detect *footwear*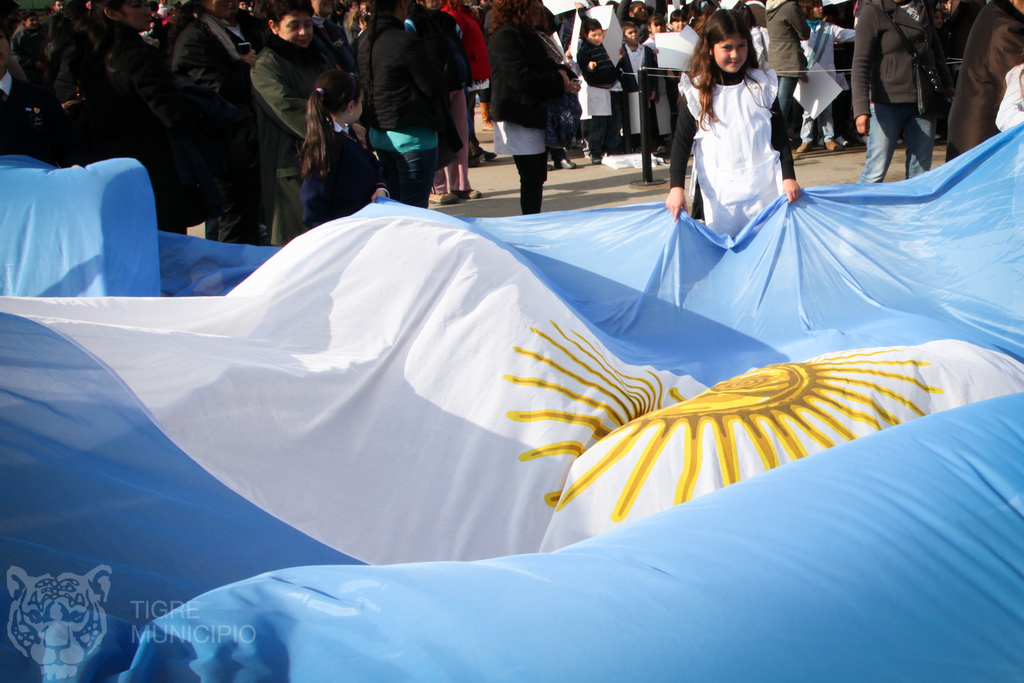
(x1=451, y1=188, x2=483, y2=195)
